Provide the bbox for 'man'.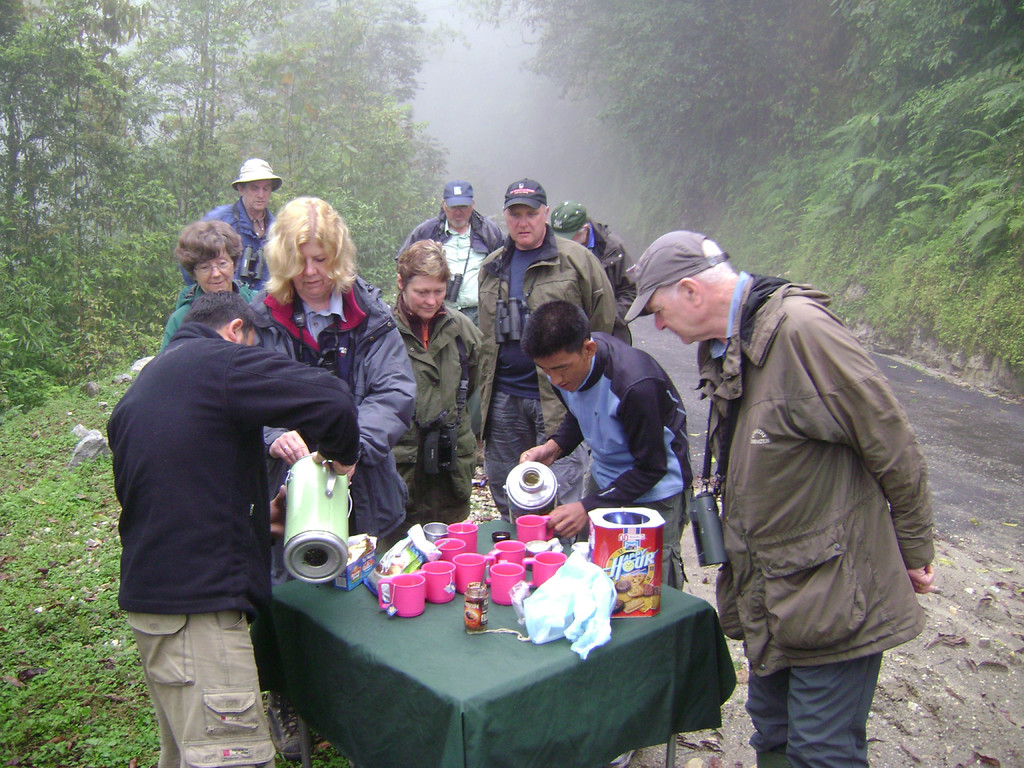
BBox(180, 154, 276, 282).
